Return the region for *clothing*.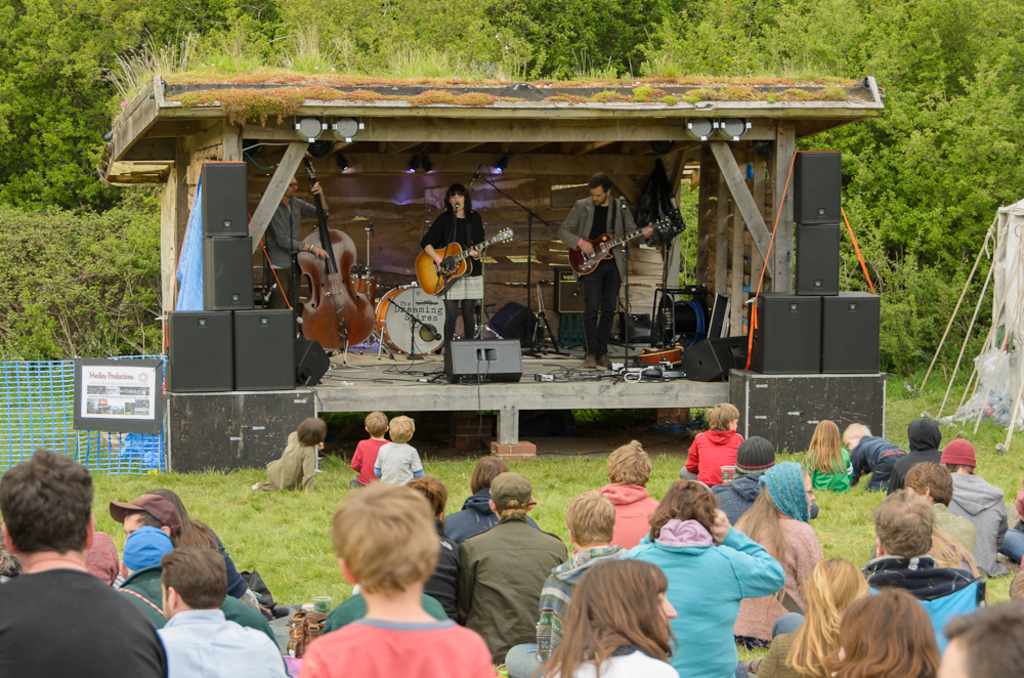
rect(617, 526, 788, 677).
